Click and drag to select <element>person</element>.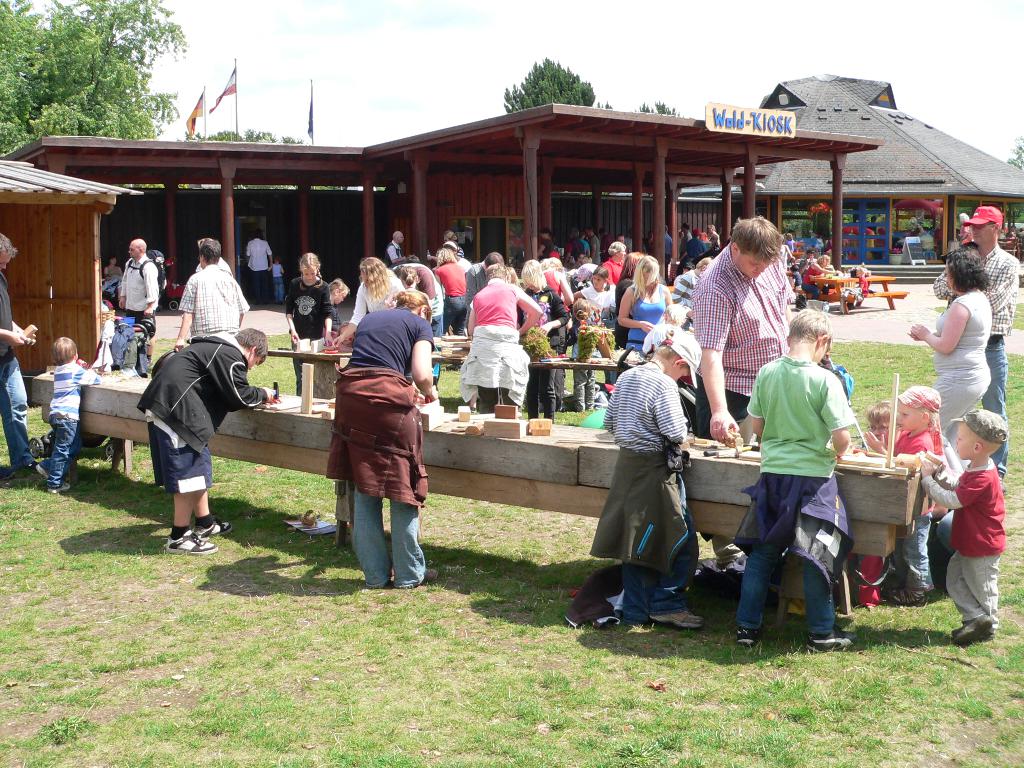
Selection: [533, 250, 590, 317].
